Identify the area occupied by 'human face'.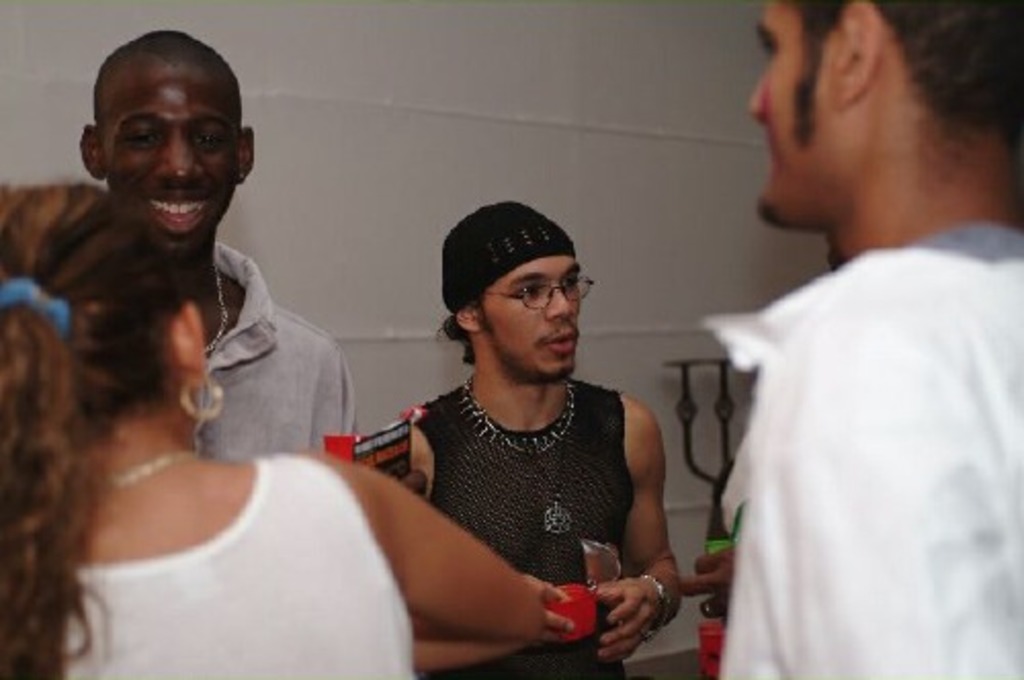
Area: locate(748, 0, 829, 229).
